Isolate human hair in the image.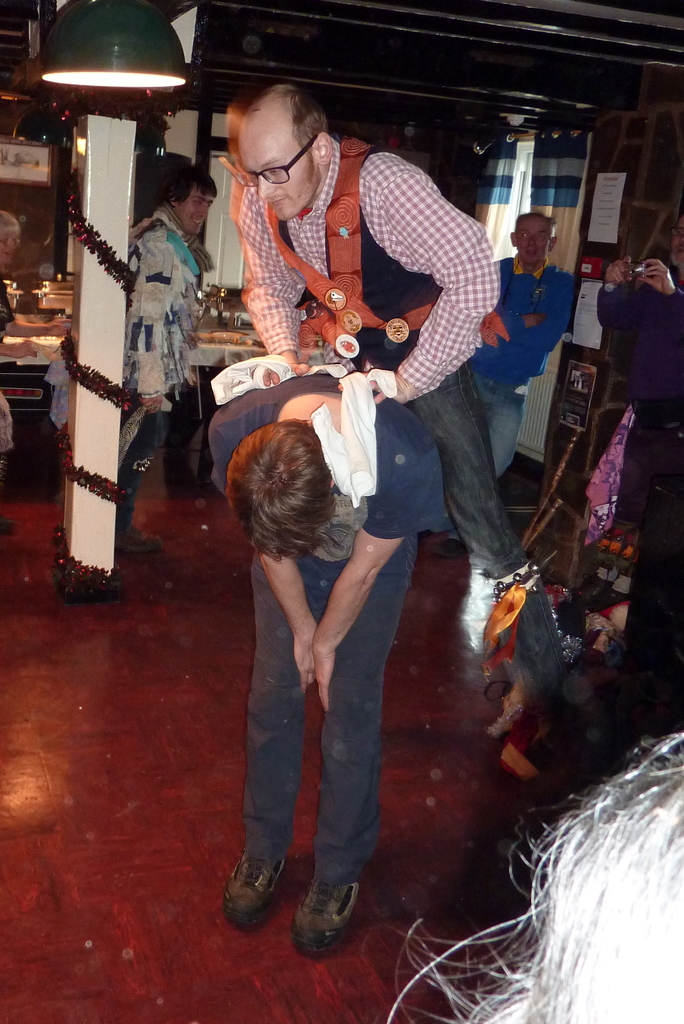
Isolated region: locate(438, 712, 683, 1023).
